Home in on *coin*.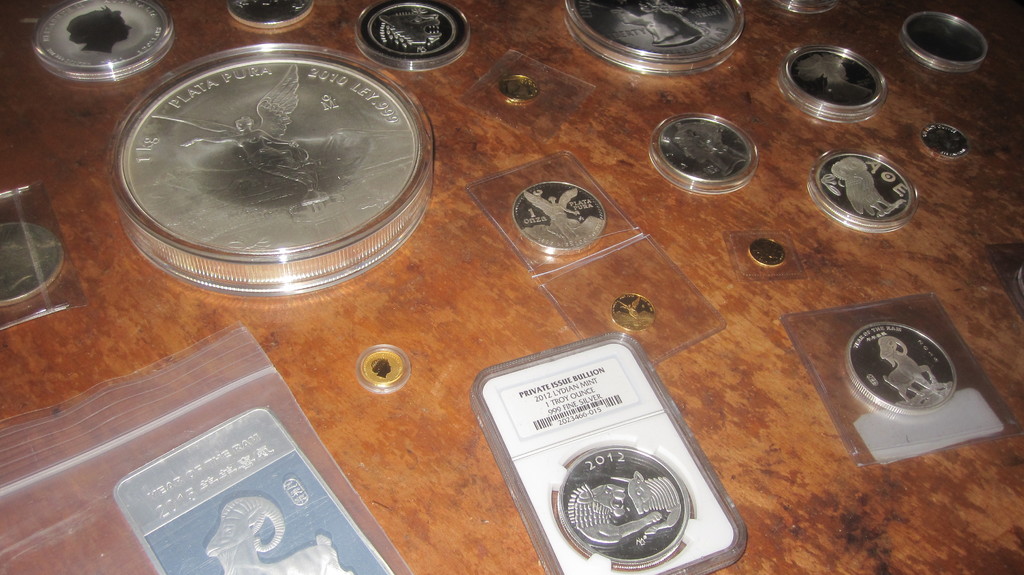
Homed in at (left=550, top=439, right=686, bottom=568).
